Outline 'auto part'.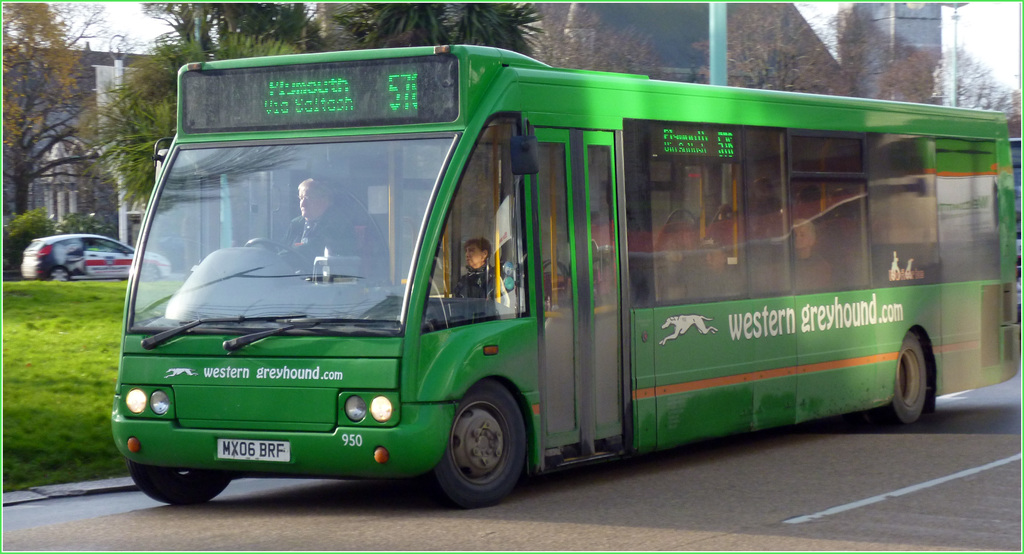
Outline: bbox=(50, 264, 68, 282).
